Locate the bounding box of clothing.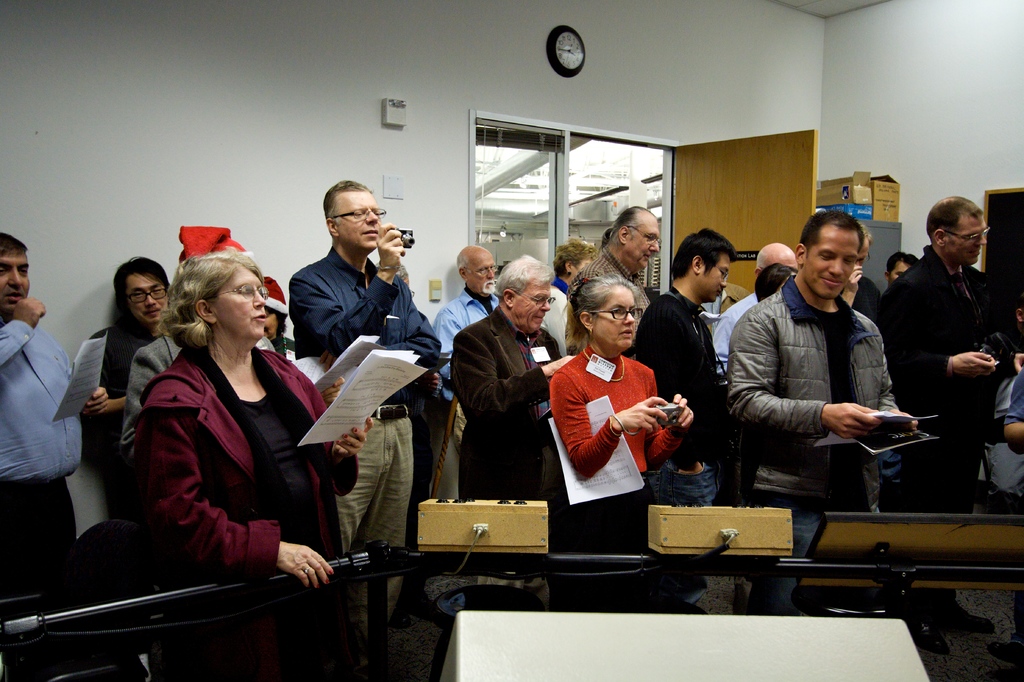
Bounding box: x1=995, y1=370, x2=1023, y2=433.
